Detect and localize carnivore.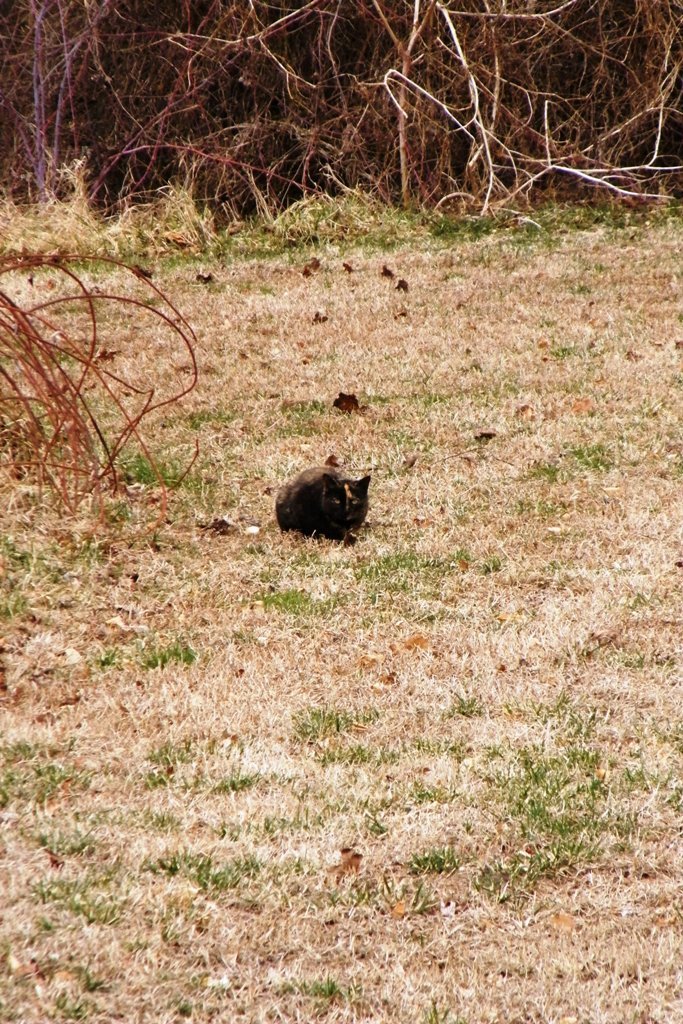
Localized at bbox=(263, 451, 377, 542).
